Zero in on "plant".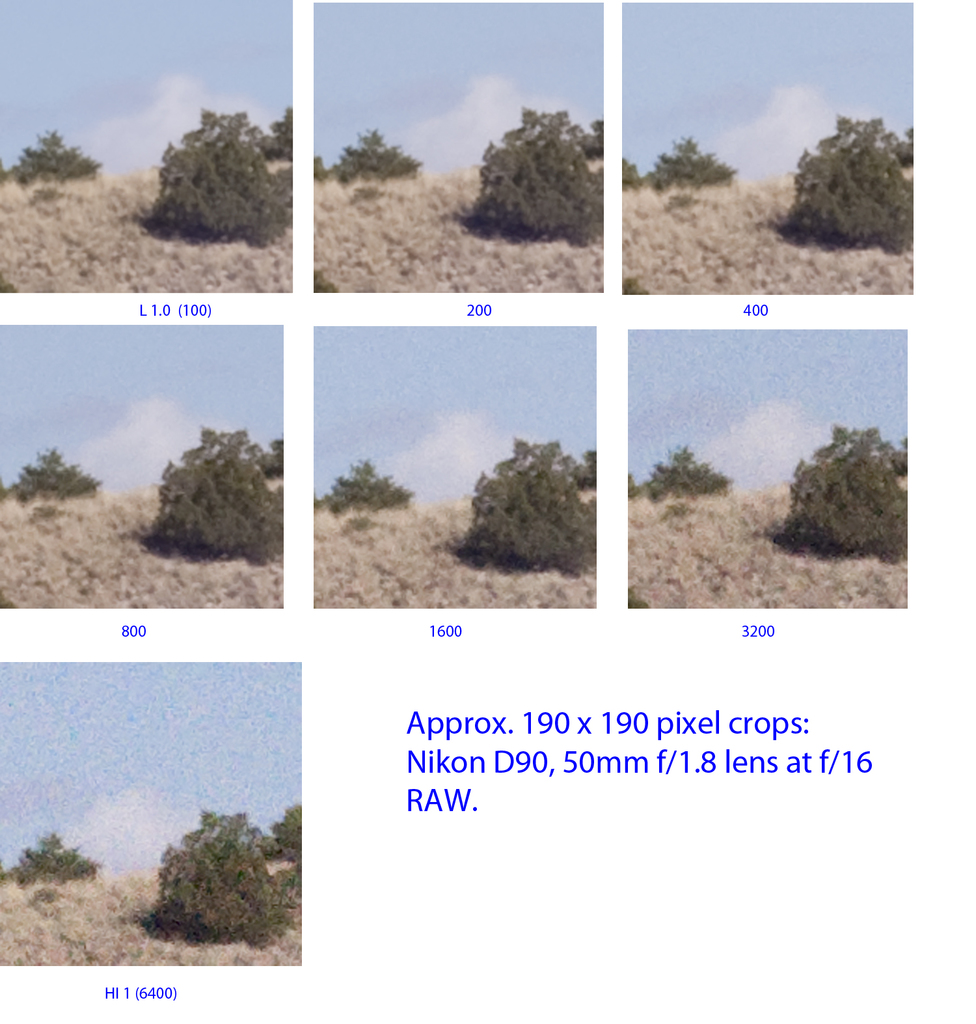
Zeroed in: region(457, 434, 599, 576).
